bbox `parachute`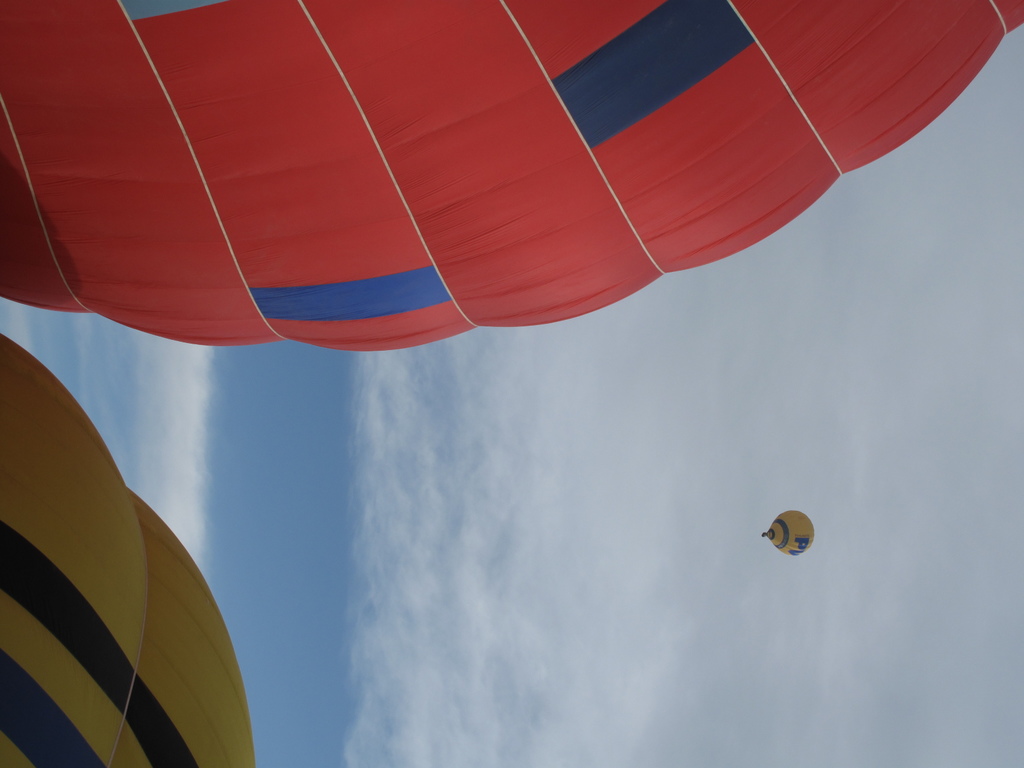
0,332,257,767
